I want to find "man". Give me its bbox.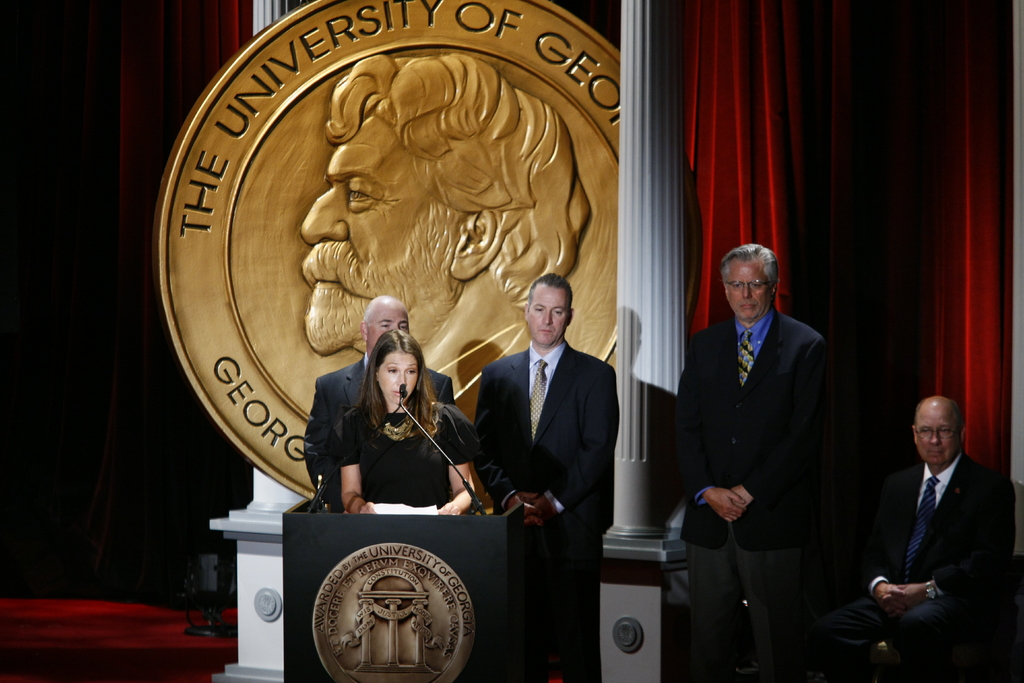
BBox(467, 270, 619, 682).
